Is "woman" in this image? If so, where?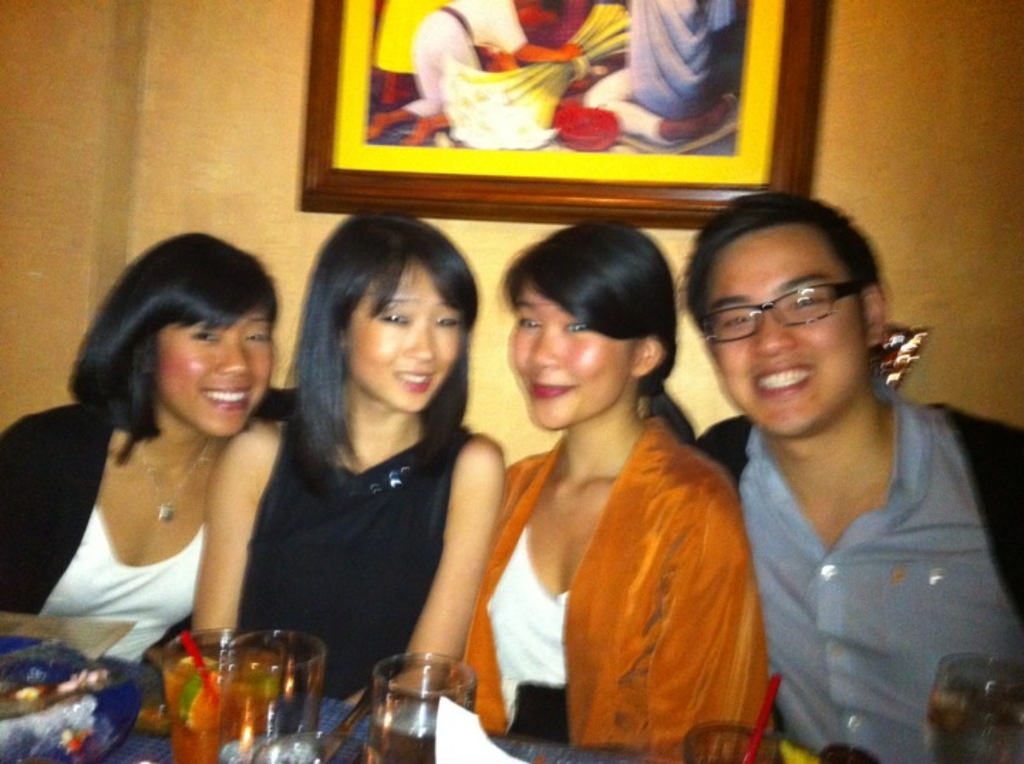
Yes, at (x1=1, y1=225, x2=274, y2=679).
